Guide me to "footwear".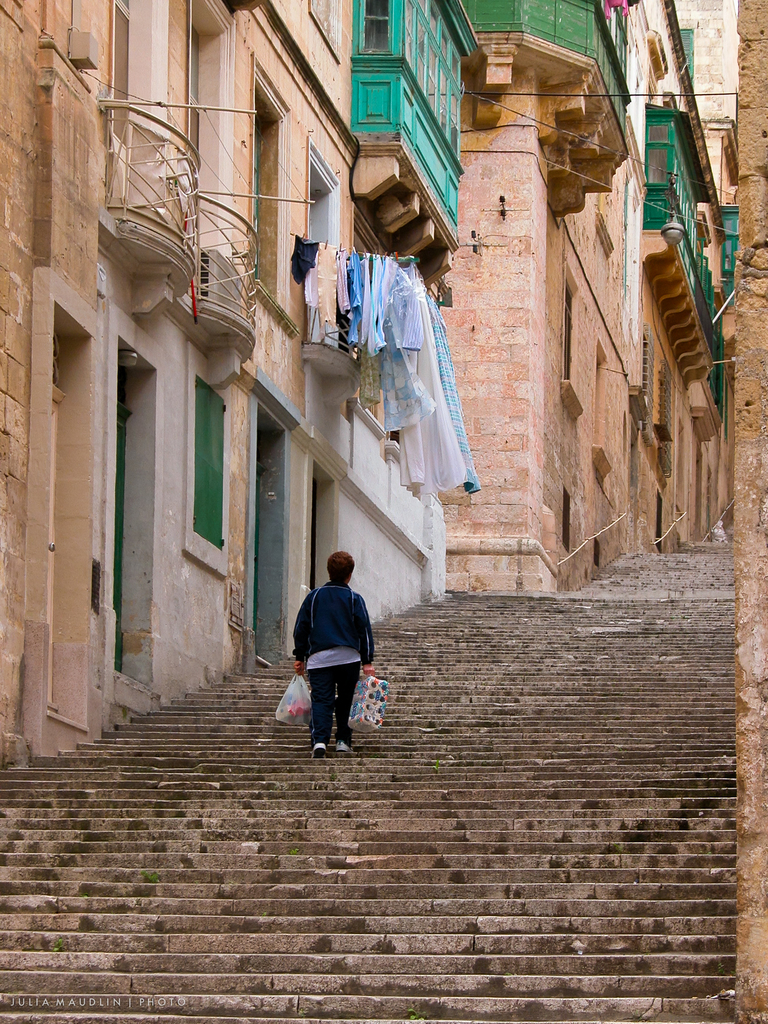
Guidance: [334, 743, 351, 753].
